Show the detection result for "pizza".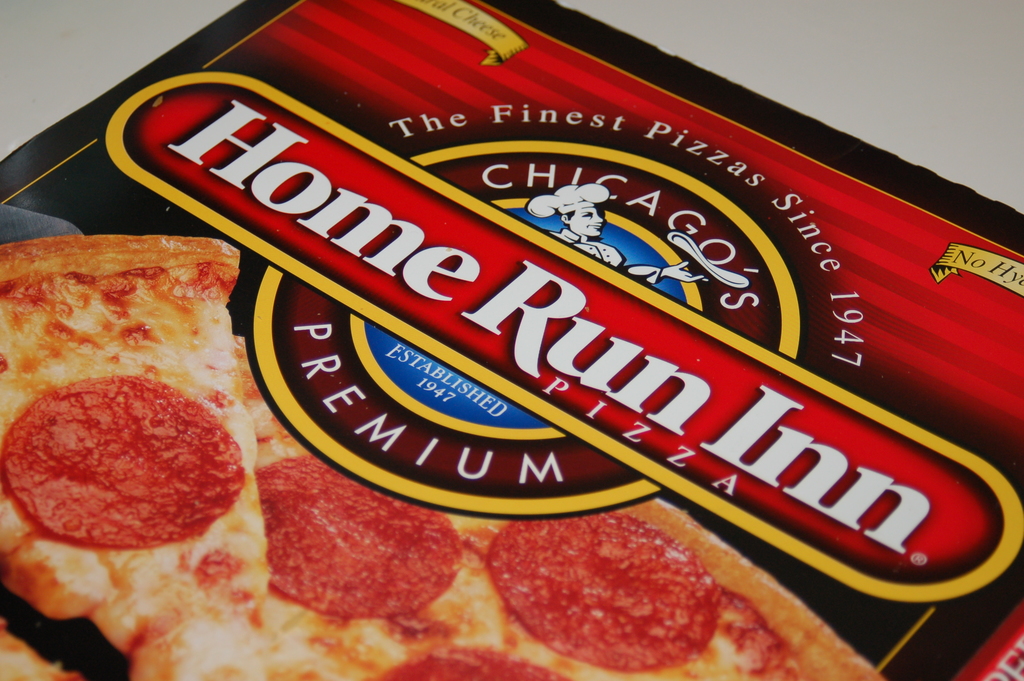
locate(0, 226, 252, 676).
